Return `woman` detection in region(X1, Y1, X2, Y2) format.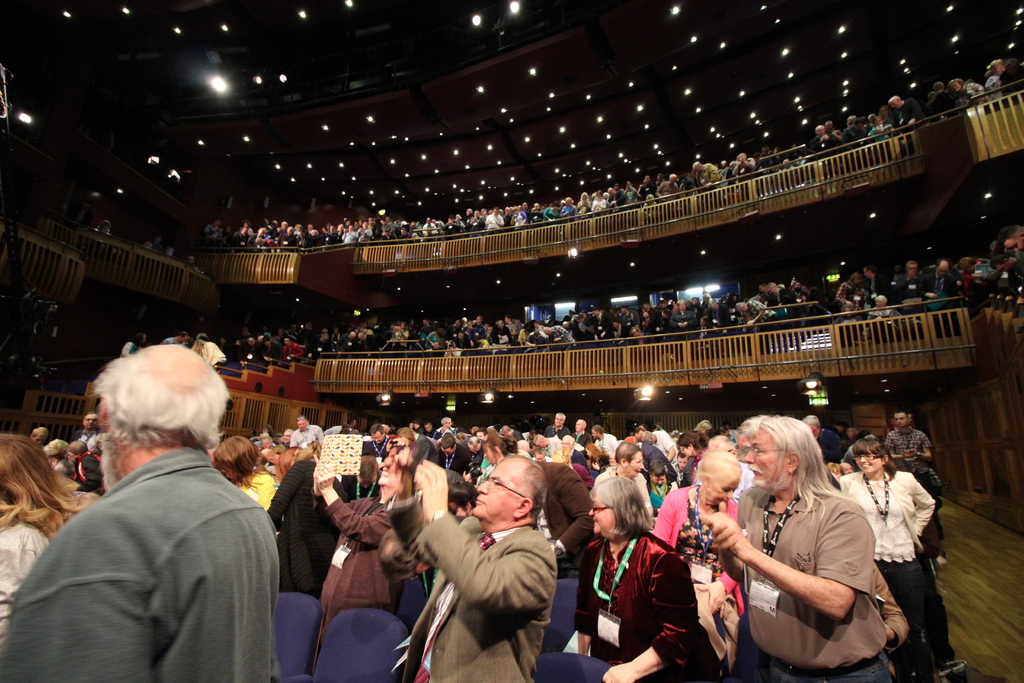
region(676, 431, 710, 482).
